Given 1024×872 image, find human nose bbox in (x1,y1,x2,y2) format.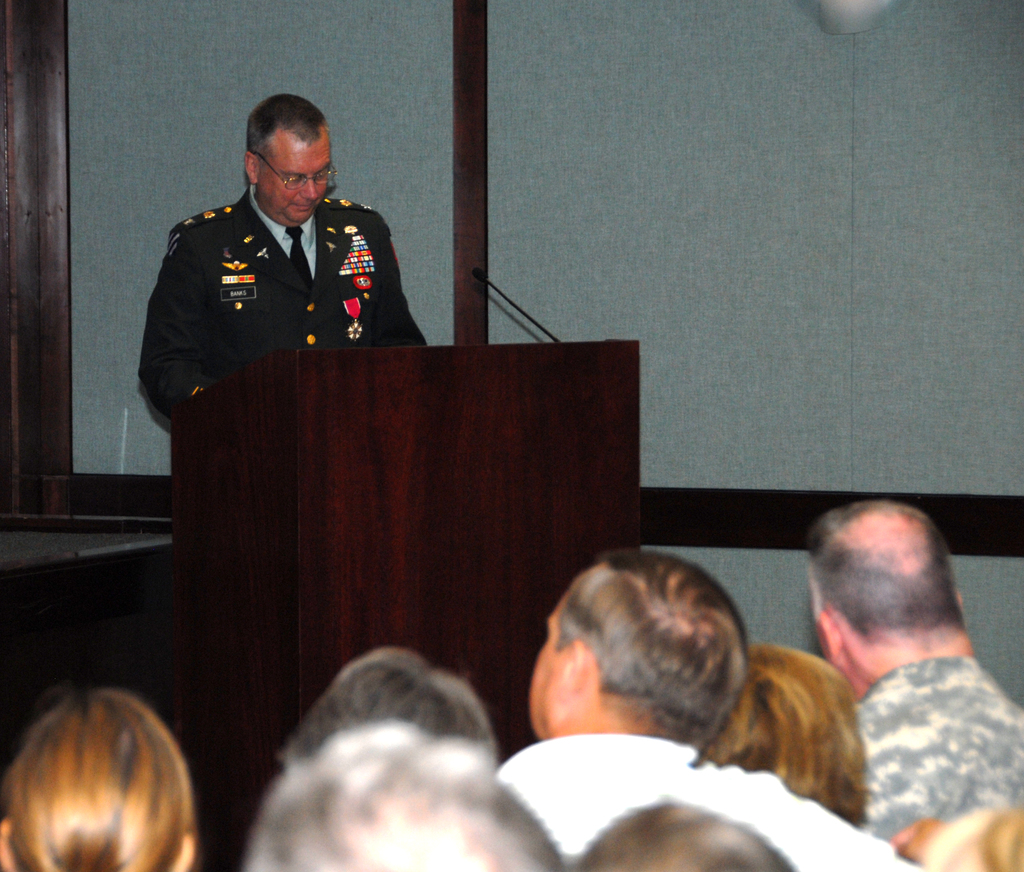
(295,175,321,202).
